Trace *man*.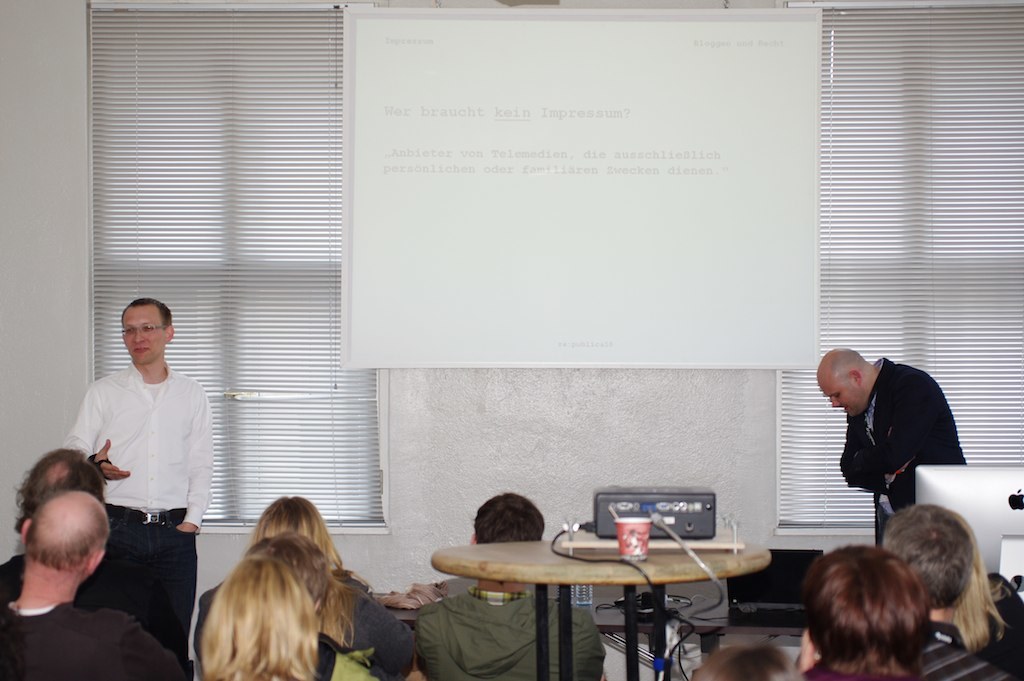
Traced to bbox=[879, 503, 1017, 680].
